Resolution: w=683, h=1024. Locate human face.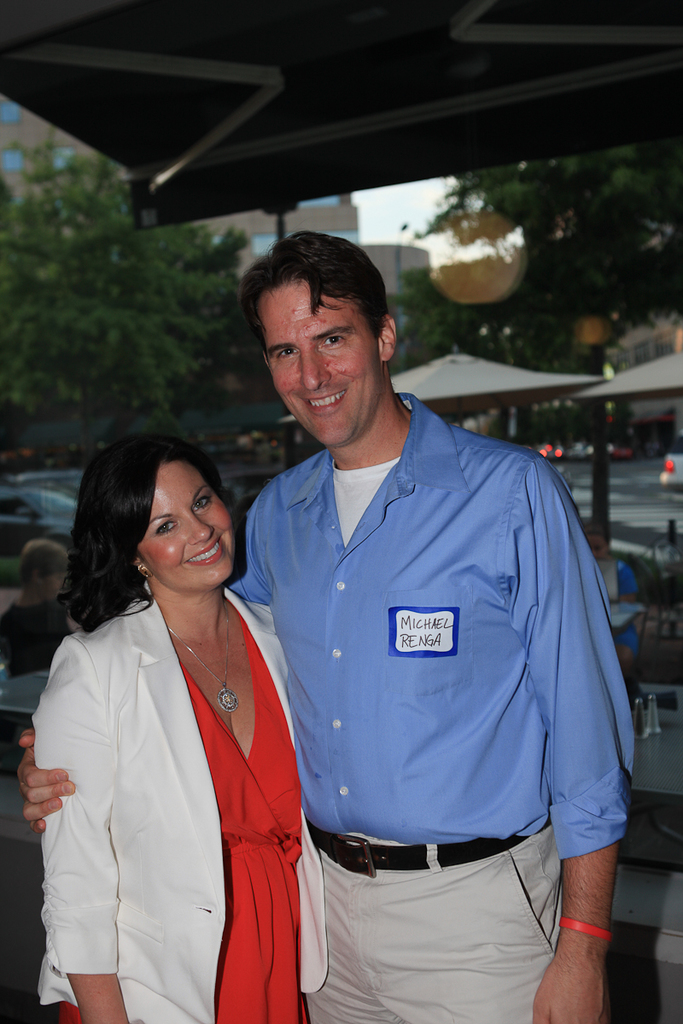
139 457 236 586.
